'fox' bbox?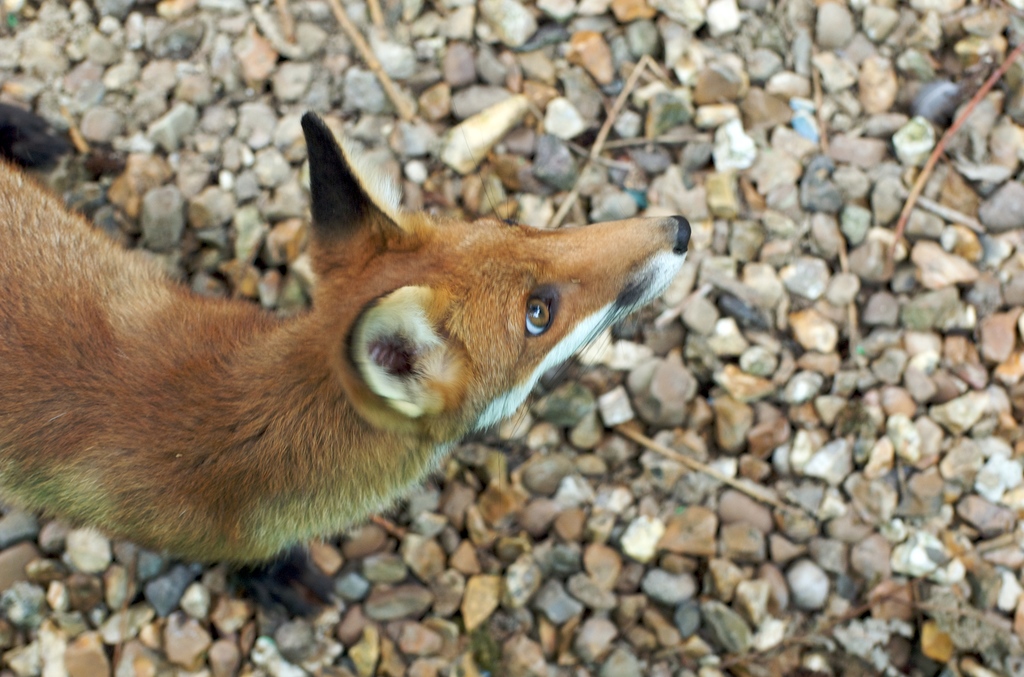
0, 99, 691, 618
